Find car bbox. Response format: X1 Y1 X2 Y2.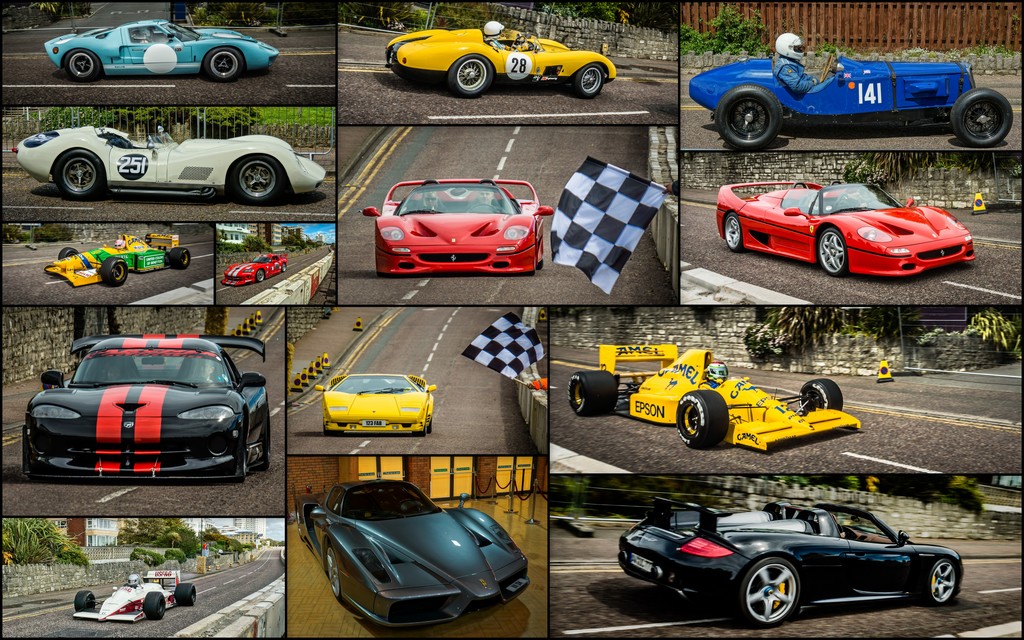
689 55 1012 150.
